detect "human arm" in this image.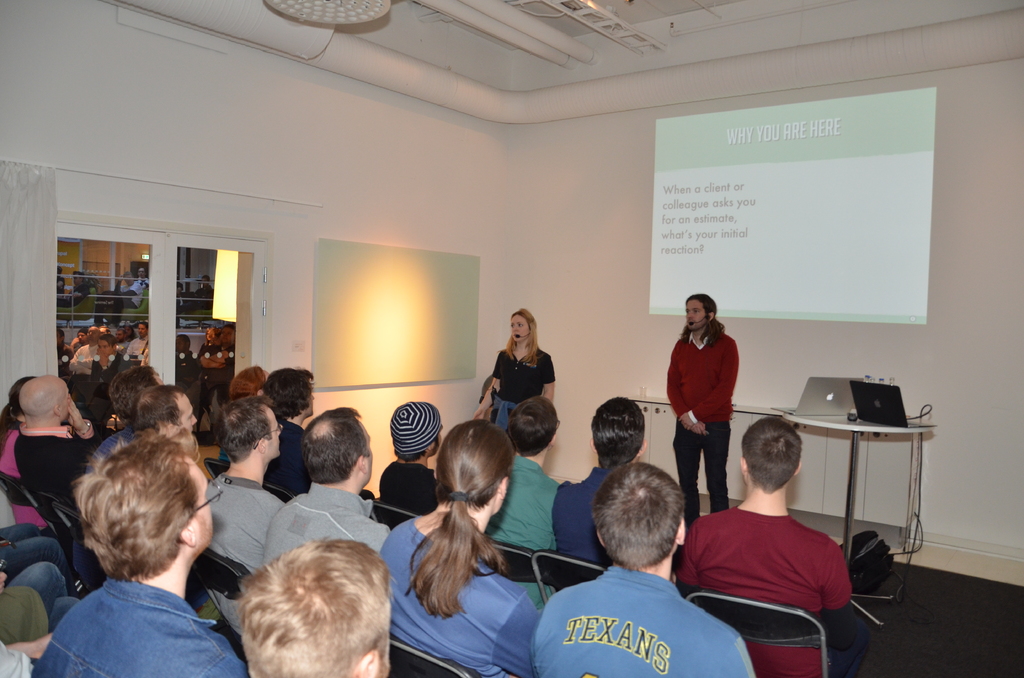
Detection: left=72, top=287, right=89, bottom=295.
